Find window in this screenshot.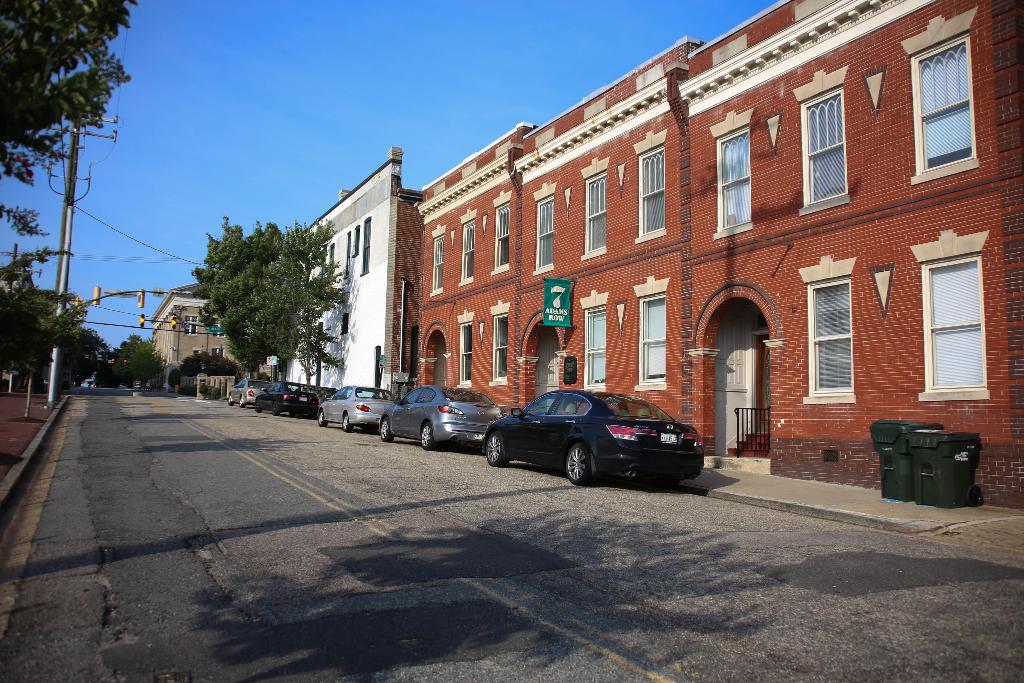
The bounding box for window is l=908, t=226, r=998, b=400.
